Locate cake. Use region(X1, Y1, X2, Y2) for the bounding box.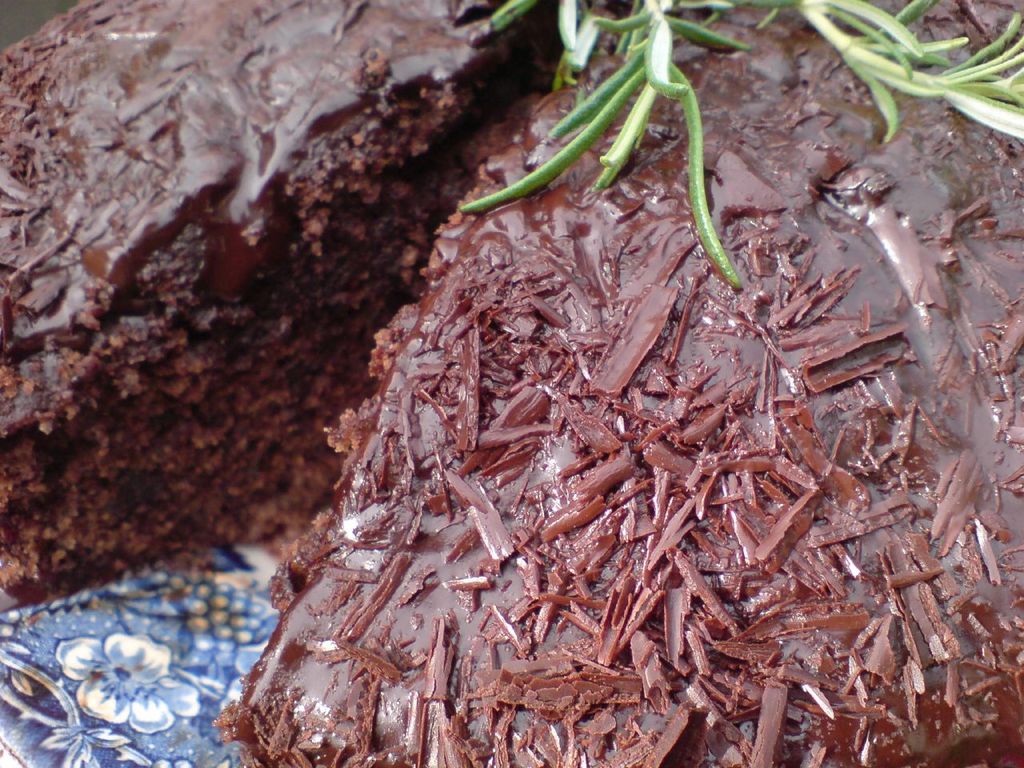
region(1, 1, 1023, 767).
